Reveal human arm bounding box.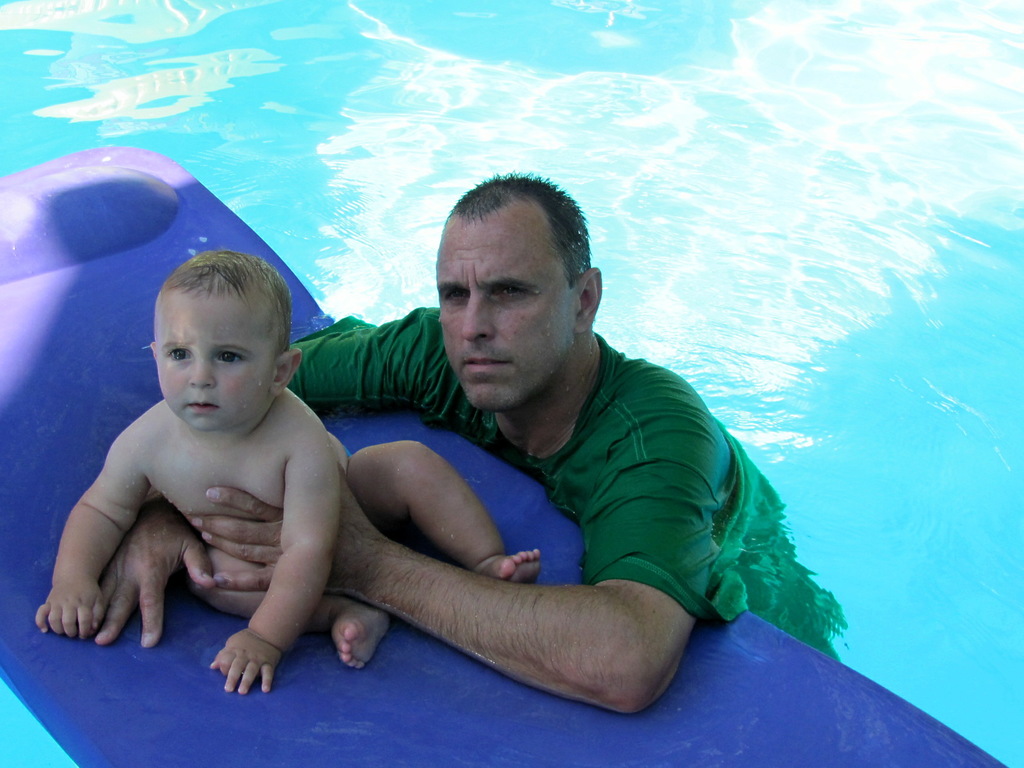
Revealed: x1=88, y1=305, x2=435, y2=652.
